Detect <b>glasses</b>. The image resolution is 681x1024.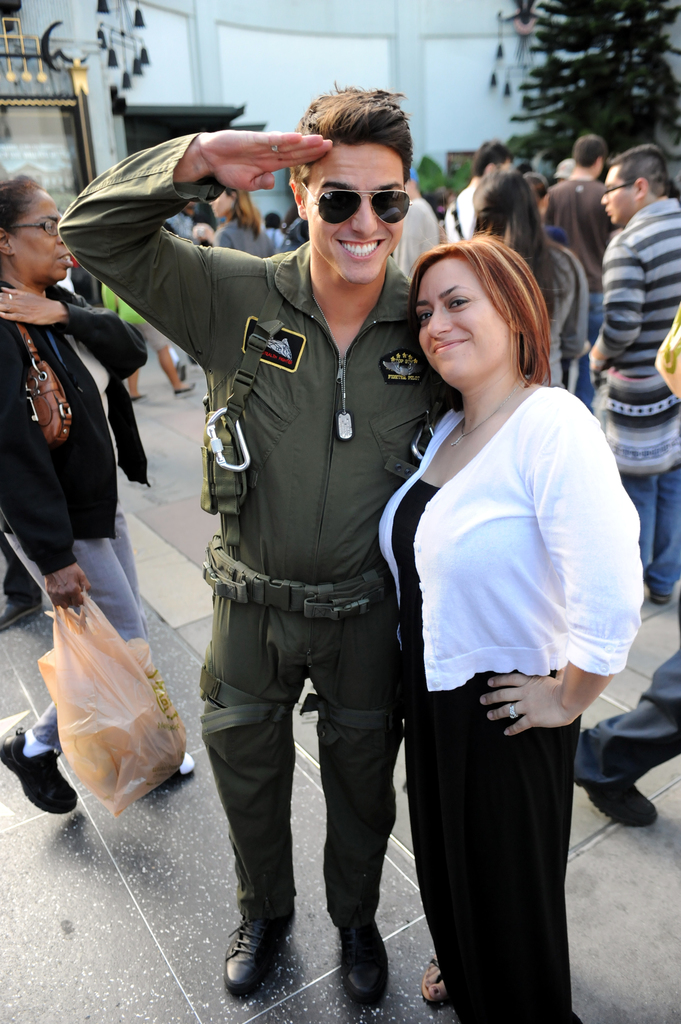
bbox=(298, 185, 417, 228).
